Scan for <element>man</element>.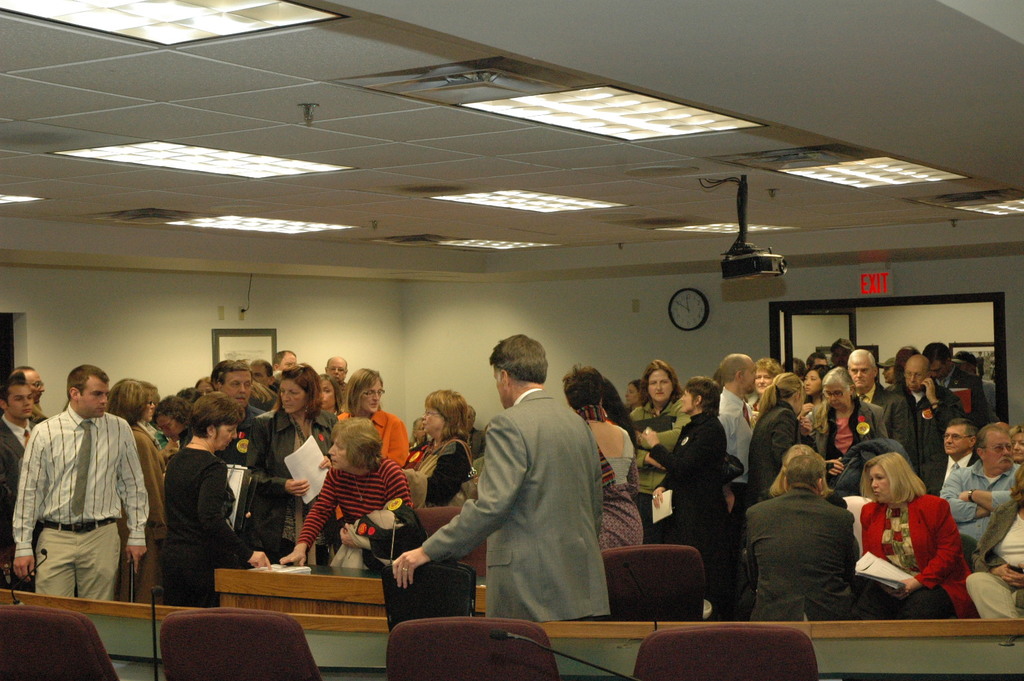
Scan result: (900,349,959,489).
